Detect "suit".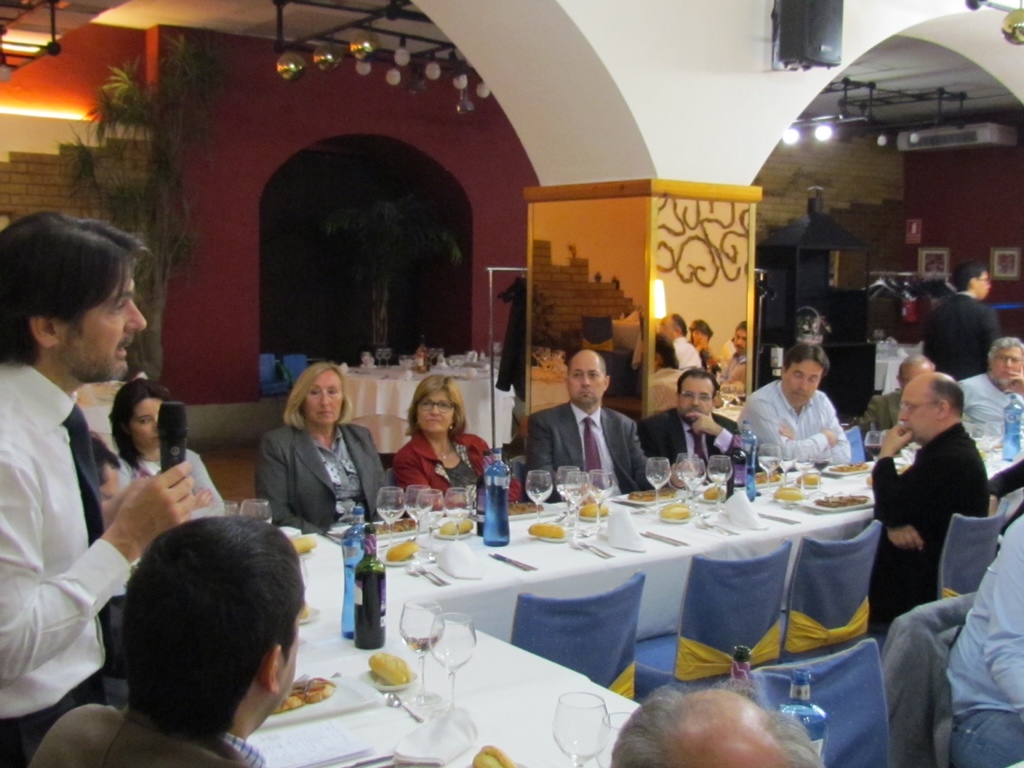
Detected at x1=251 y1=422 x2=389 y2=543.
